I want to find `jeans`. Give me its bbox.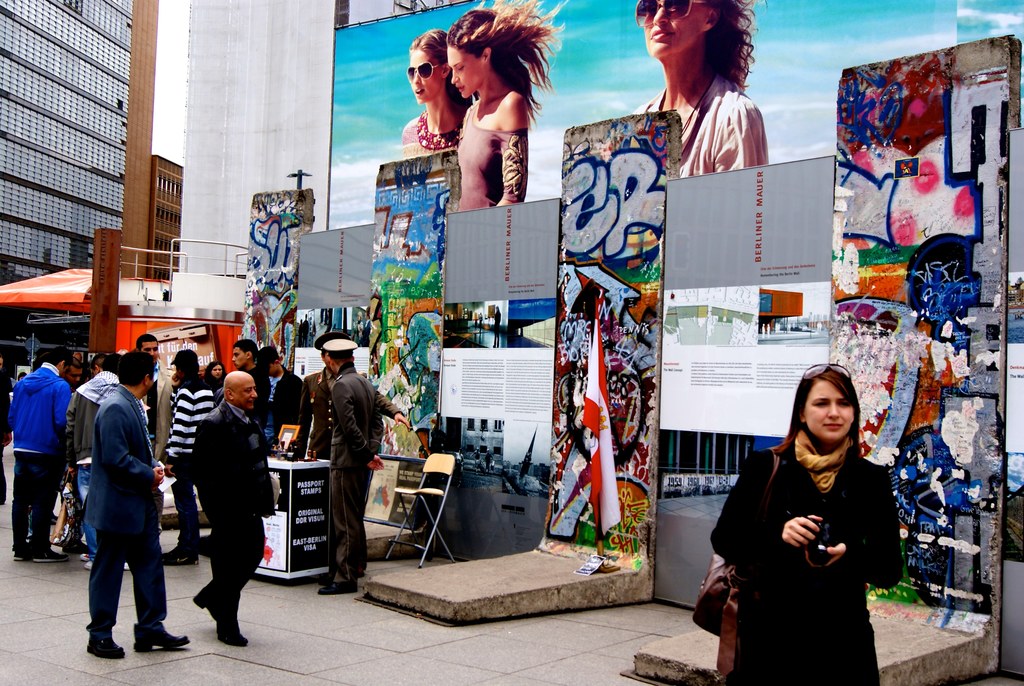
rect(9, 450, 68, 552).
